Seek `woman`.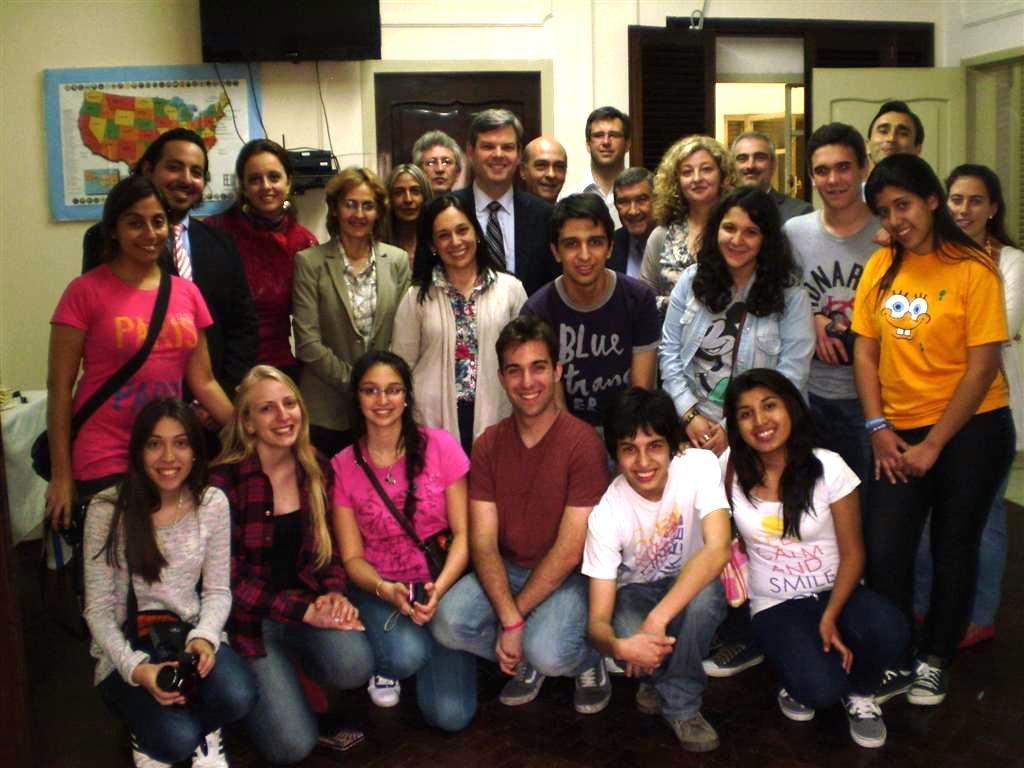
box=[197, 134, 320, 381].
